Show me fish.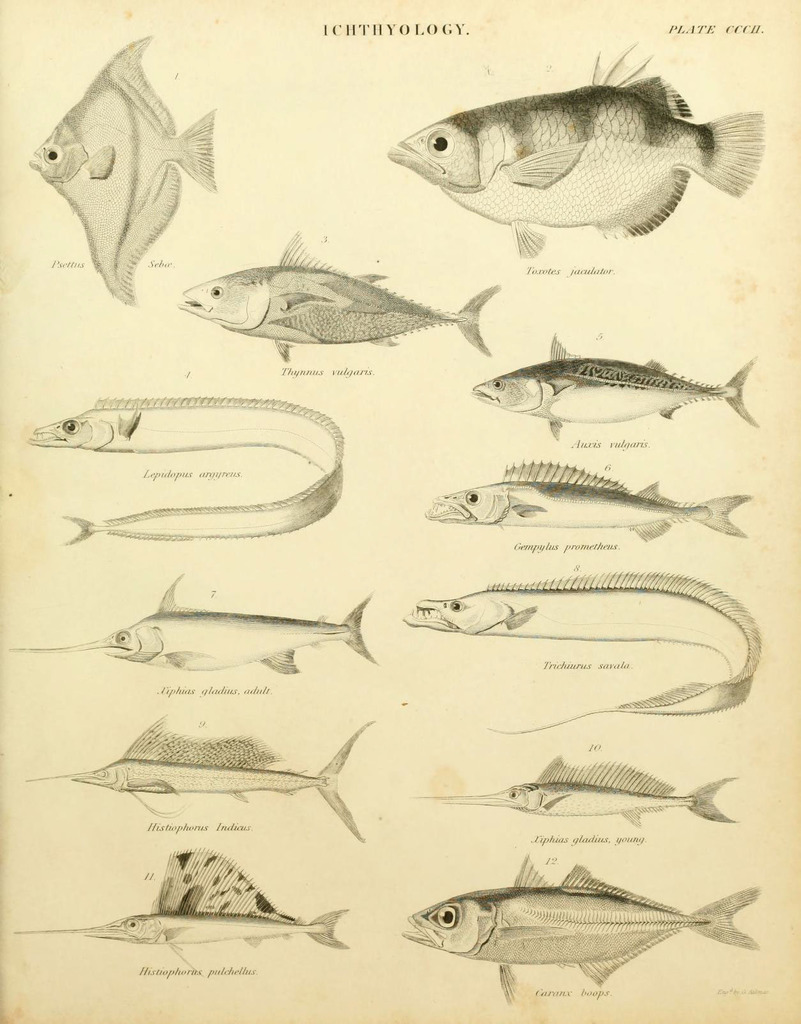
fish is here: (left=391, top=858, right=764, bottom=1003).
